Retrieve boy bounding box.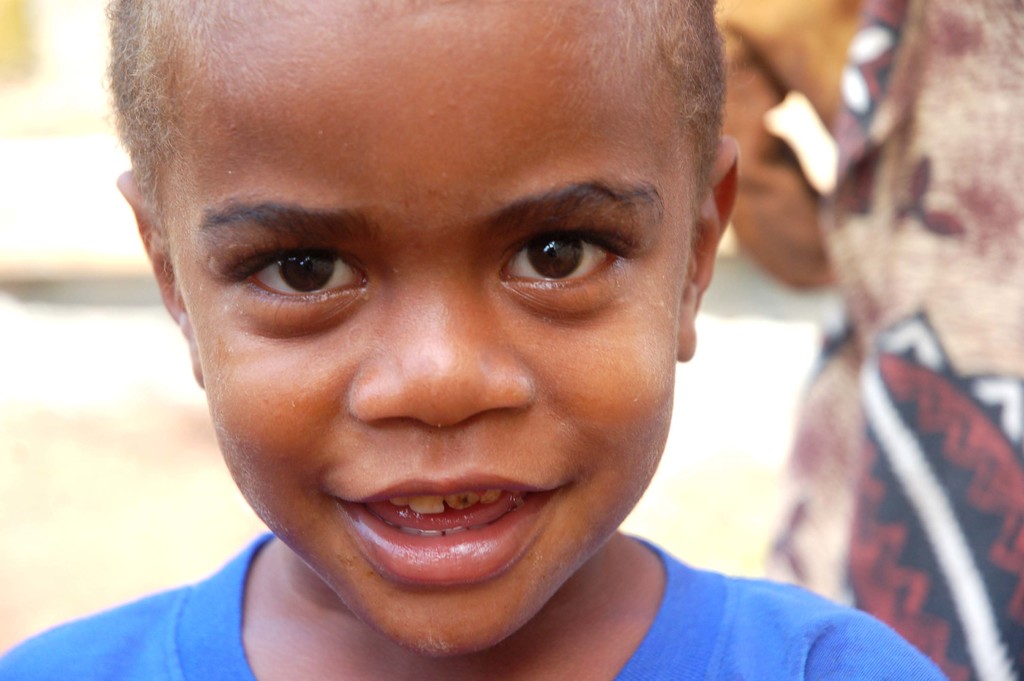
Bounding box: bbox=[49, 0, 845, 680].
